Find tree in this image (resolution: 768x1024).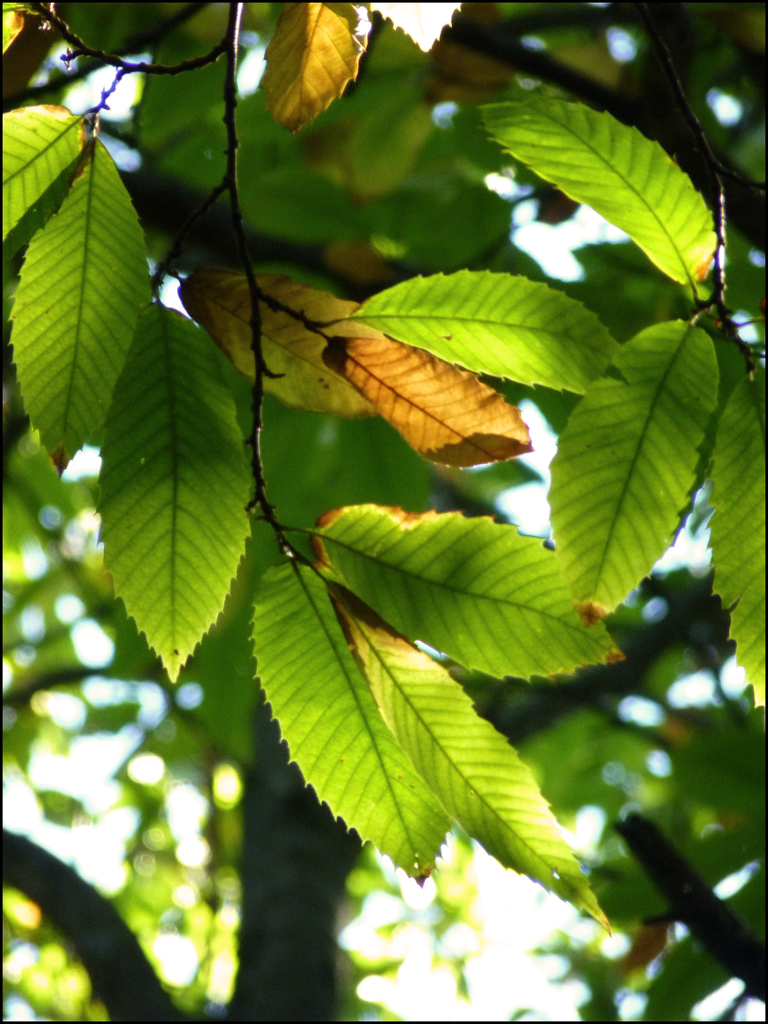
crop(20, 28, 766, 975).
